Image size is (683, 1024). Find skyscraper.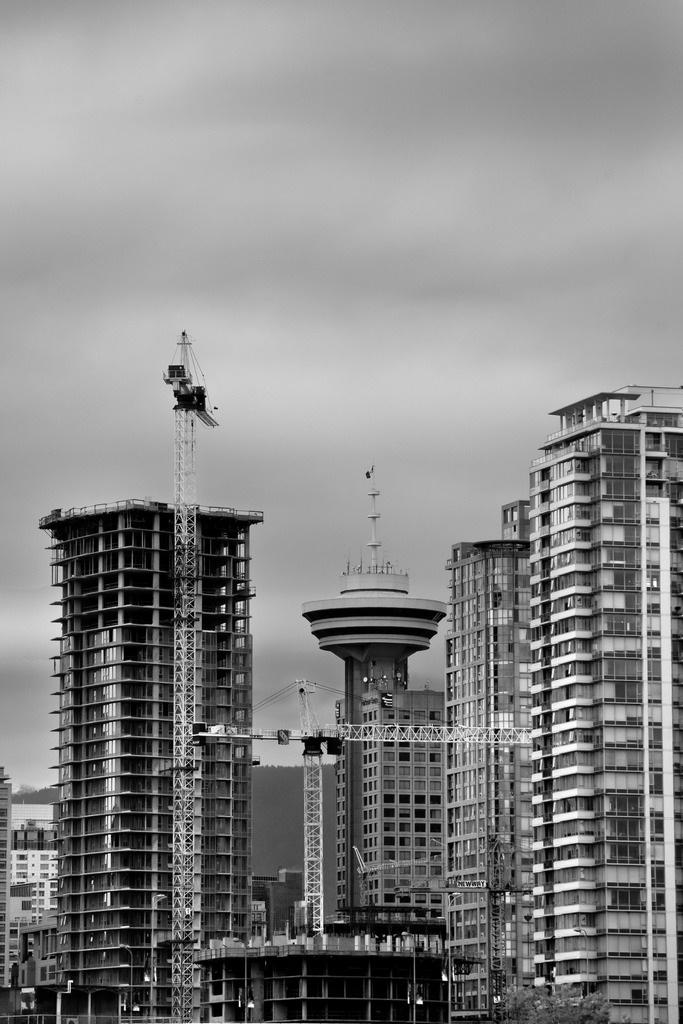
rect(515, 372, 682, 1023).
